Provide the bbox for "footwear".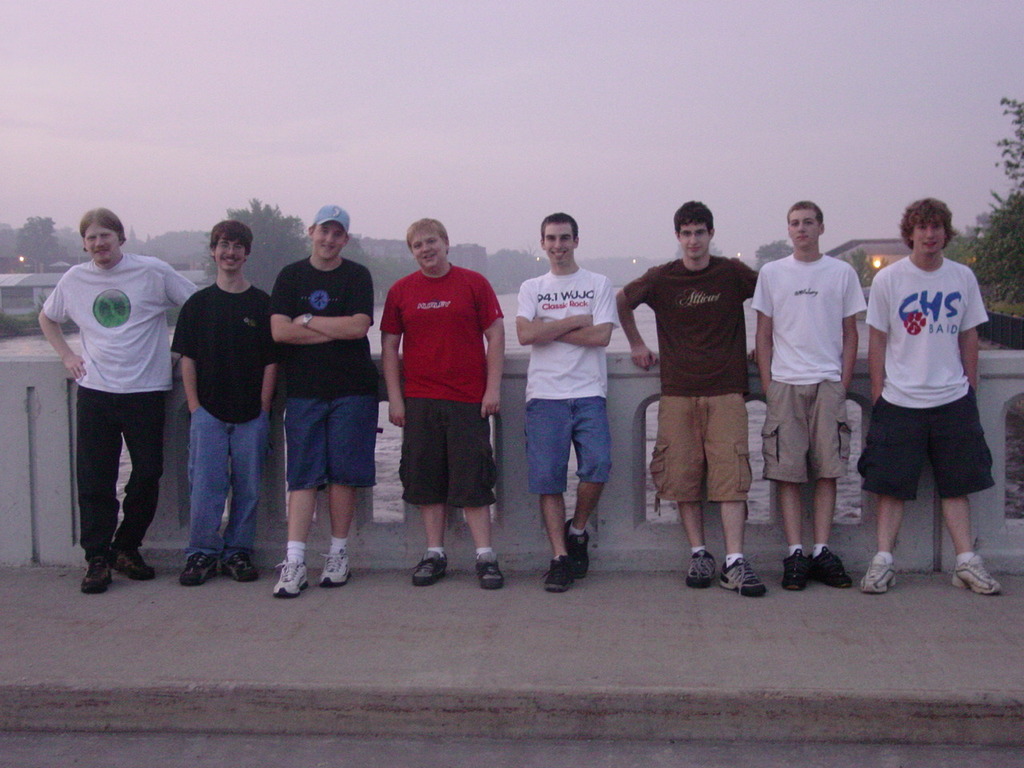
select_region(782, 552, 804, 590).
